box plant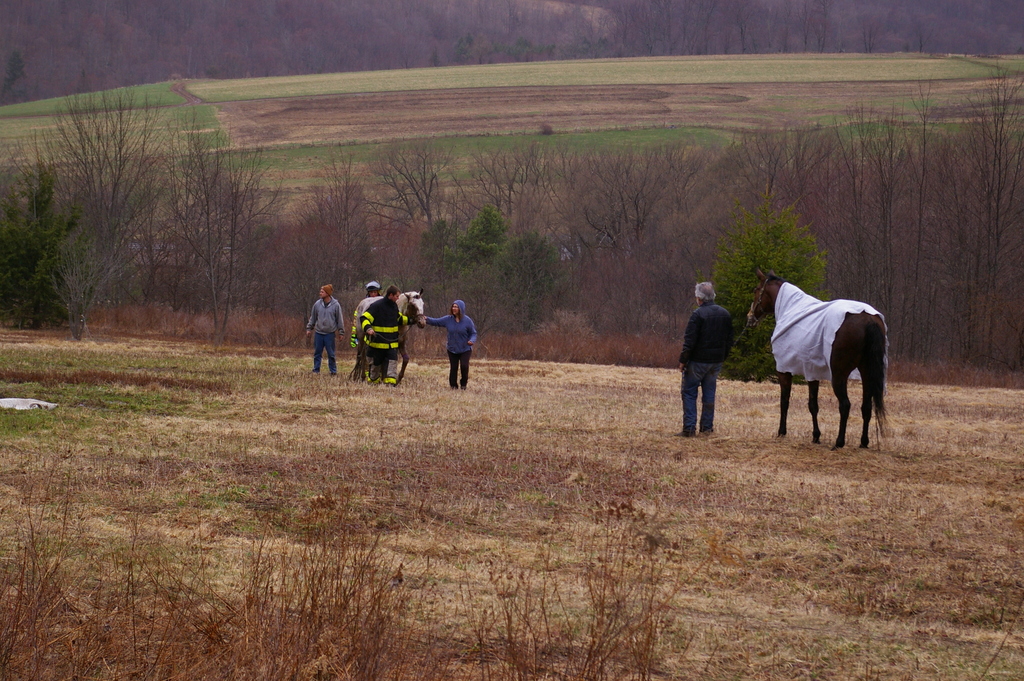
(707,119,850,326)
